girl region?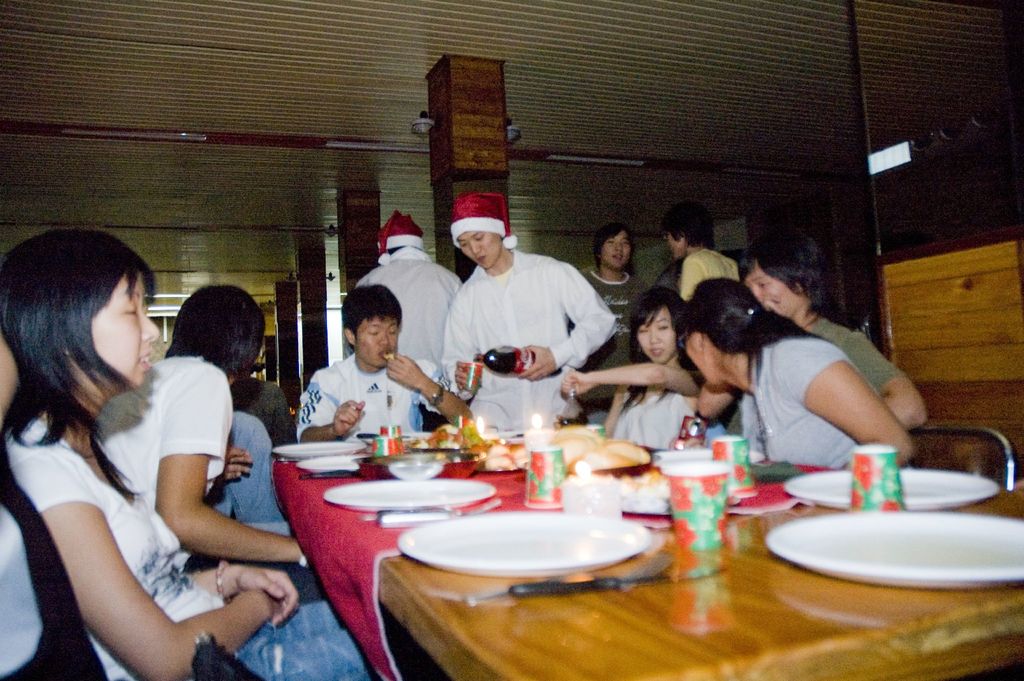
x1=556 y1=291 x2=688 y2=448
